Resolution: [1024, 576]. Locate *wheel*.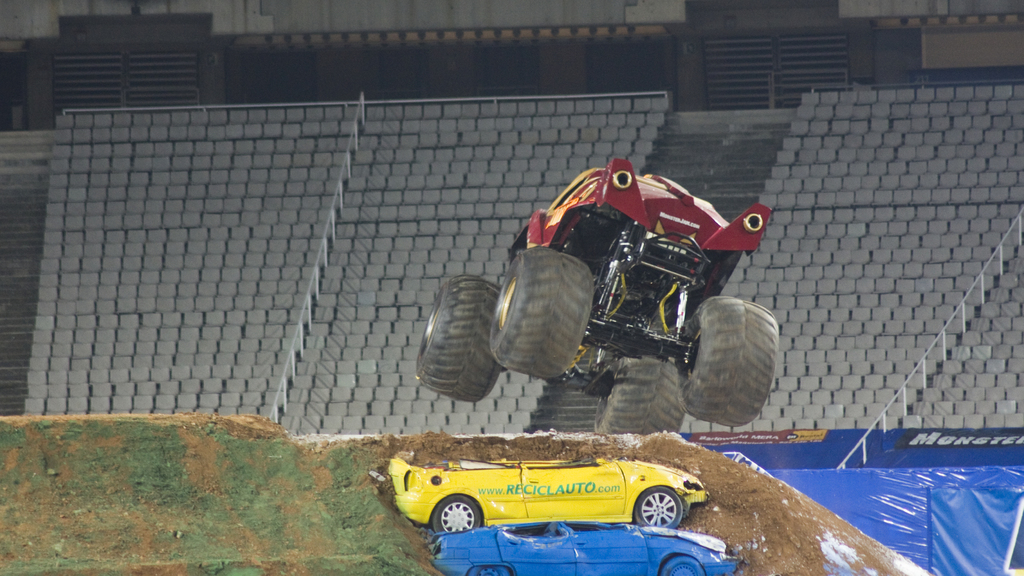
{"x1": 636, "y1": 485, "x2": 685, "y2": 530}.
